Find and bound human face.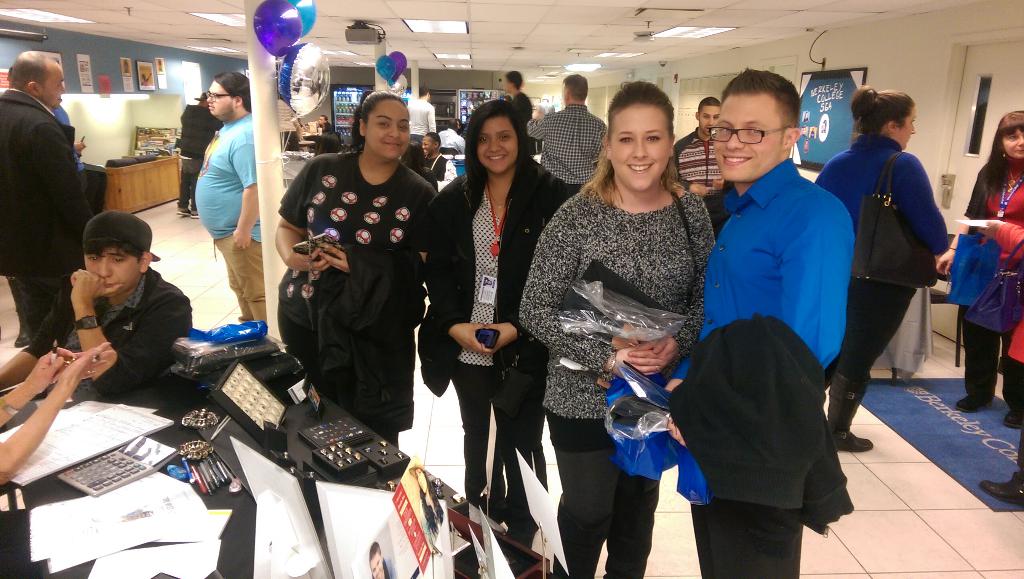
Bound: bbox(1004, 131, 1023, 158).
